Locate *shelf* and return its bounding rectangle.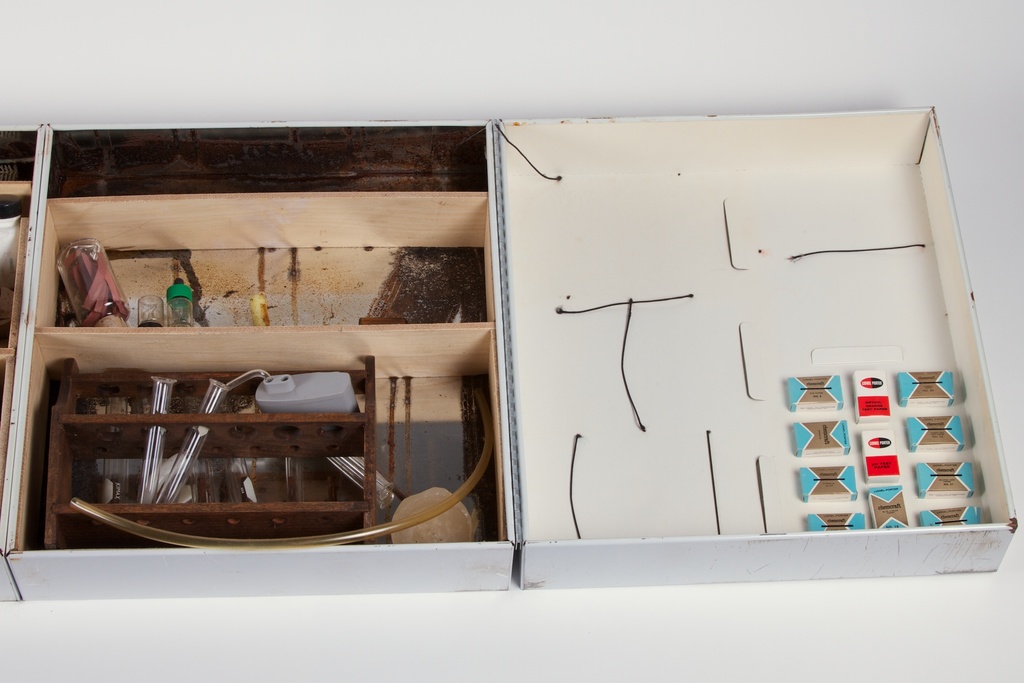
bbox=[2, 329, 509, 583].
